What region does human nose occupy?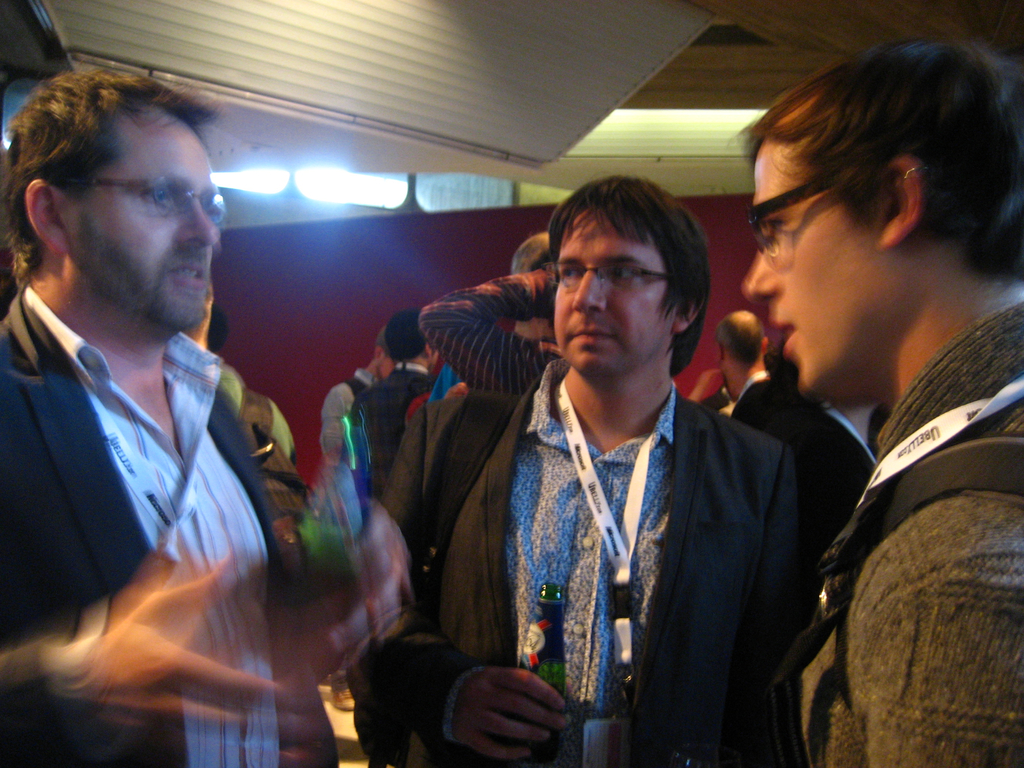
box(570, 274, 611, 314).
